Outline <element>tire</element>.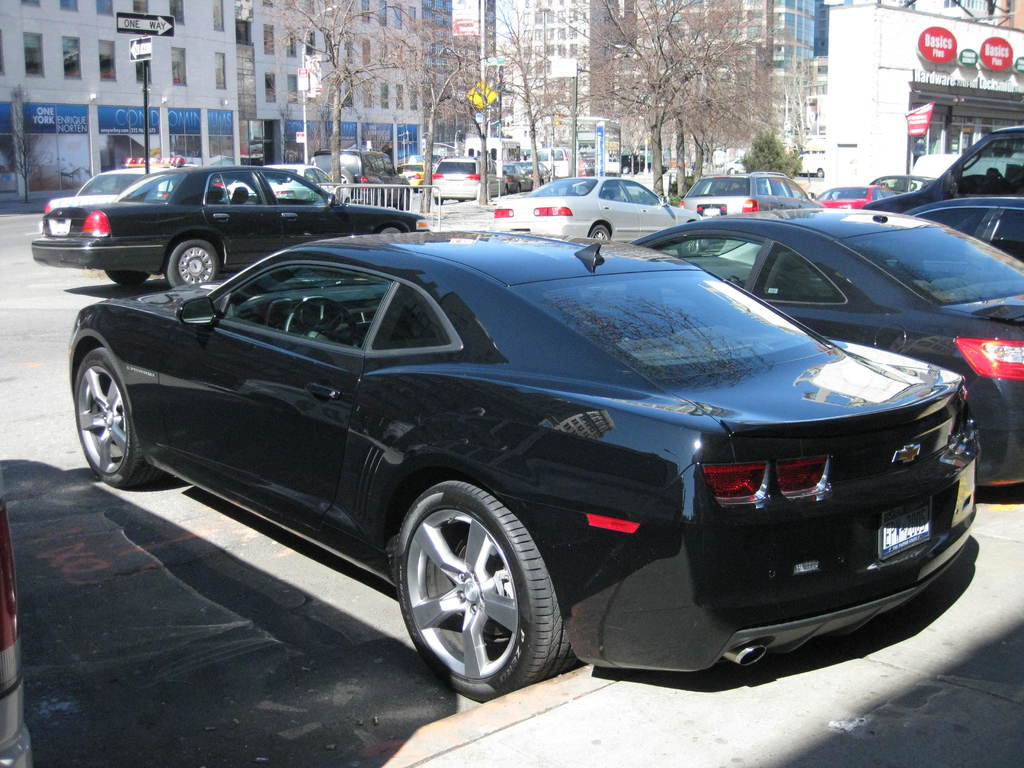
Outline: (435, 196, 446, 204).
